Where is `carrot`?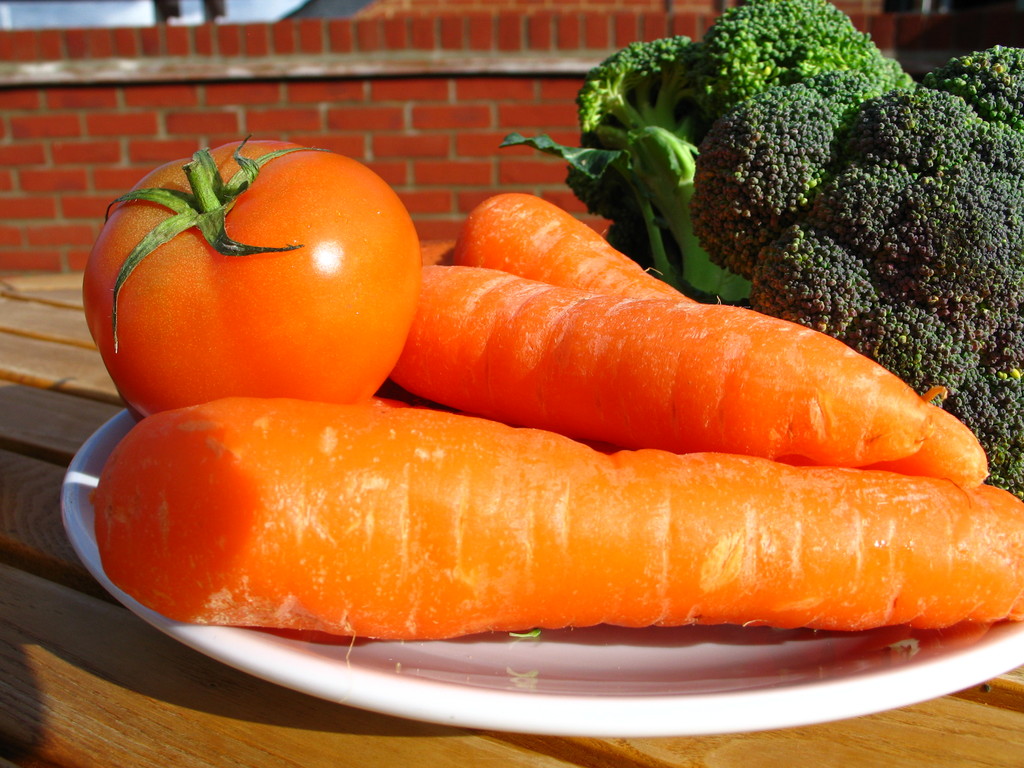
(x1=383, y1=192, x2=994, y2=484).
